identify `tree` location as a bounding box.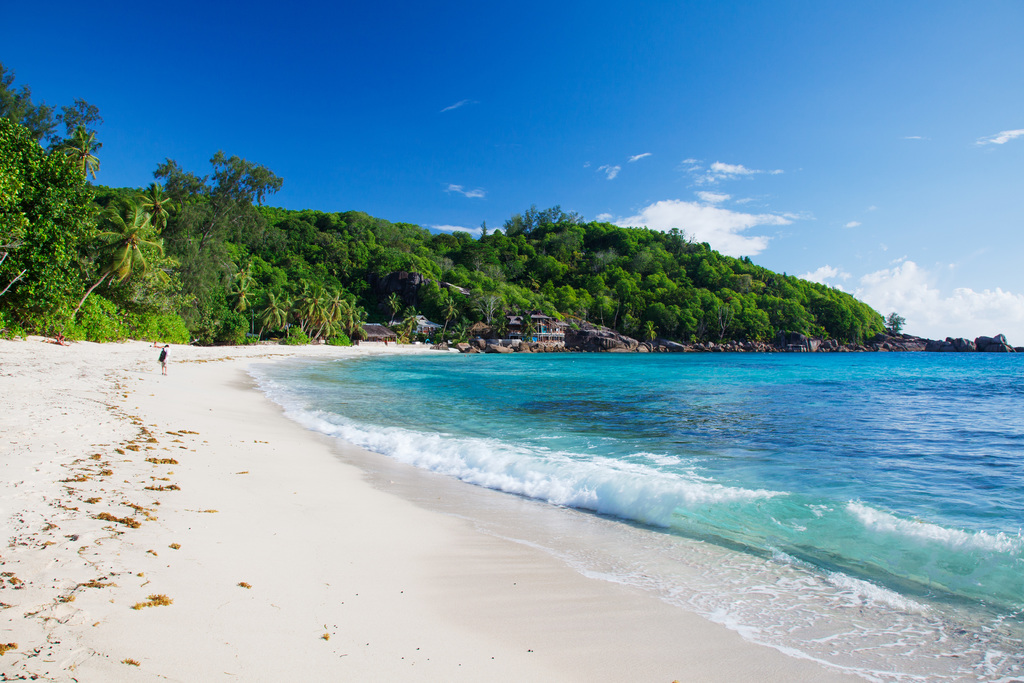
[504,208,526,236].
